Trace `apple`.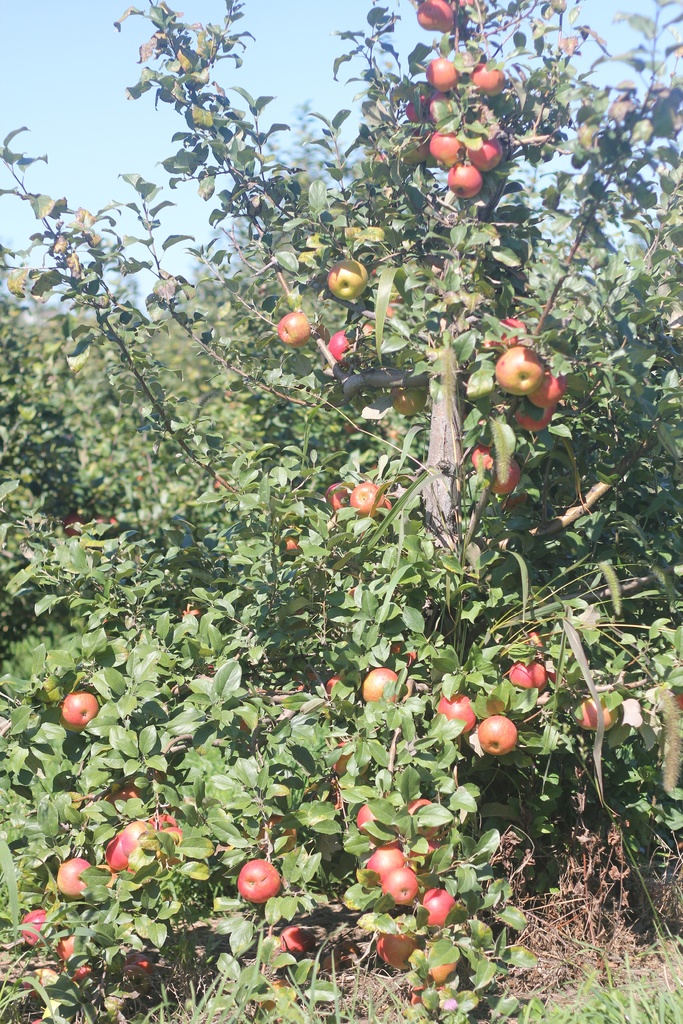
Traced to (107, 787, 140, 805).
